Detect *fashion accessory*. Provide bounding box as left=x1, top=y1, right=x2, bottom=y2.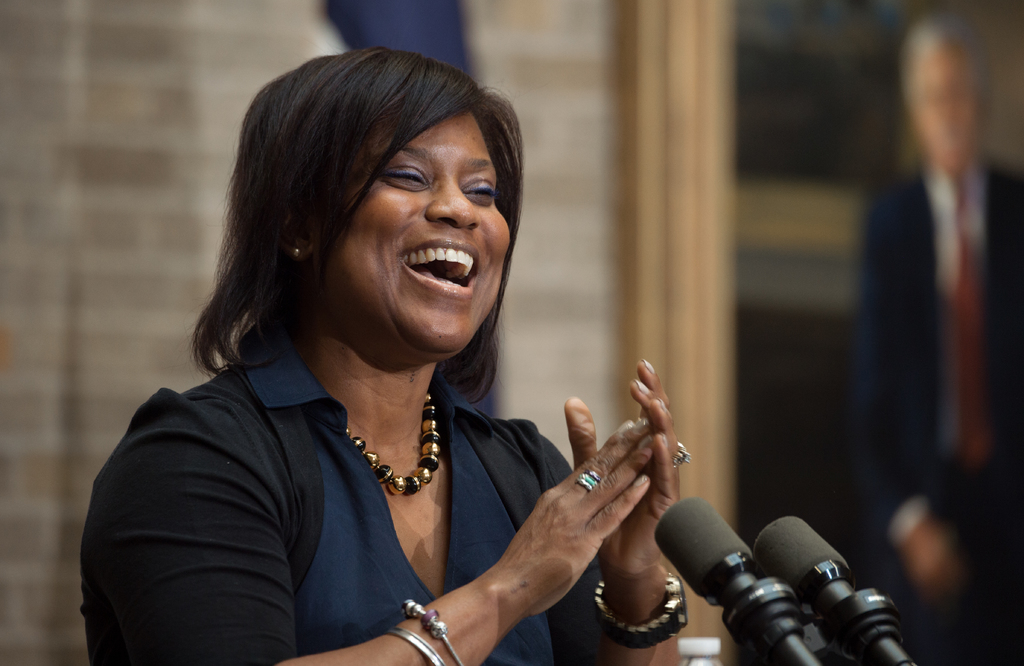
left=378, top=623, right=443, bottom=665.
